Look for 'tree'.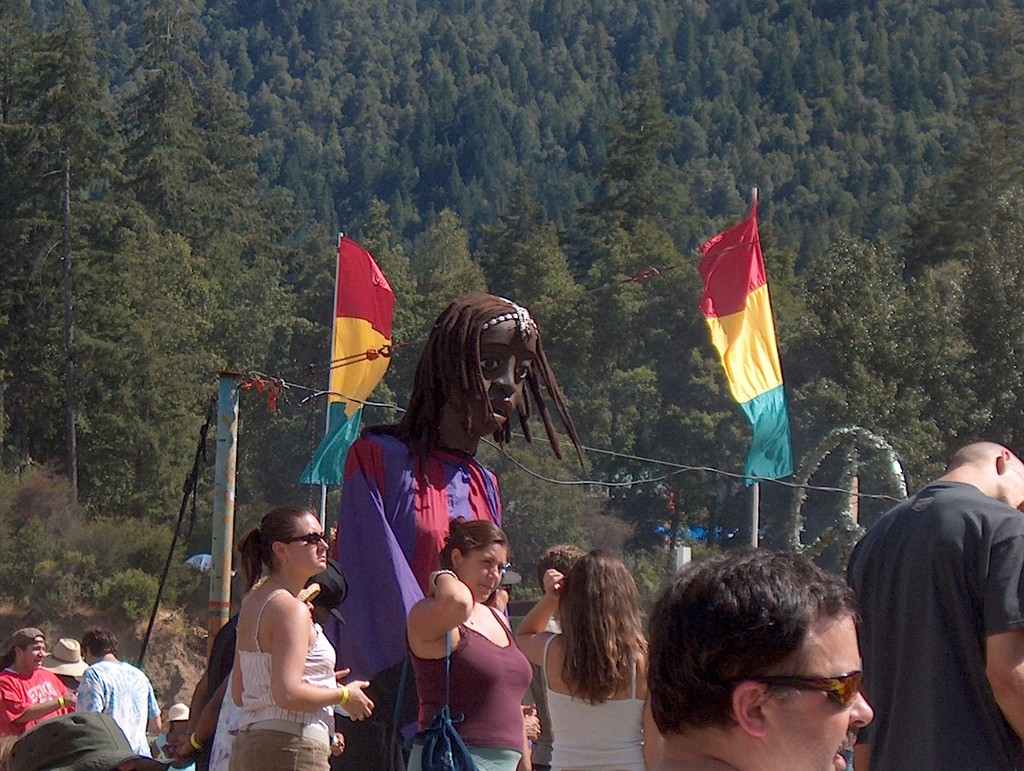
Found: [625,545,722,614].
